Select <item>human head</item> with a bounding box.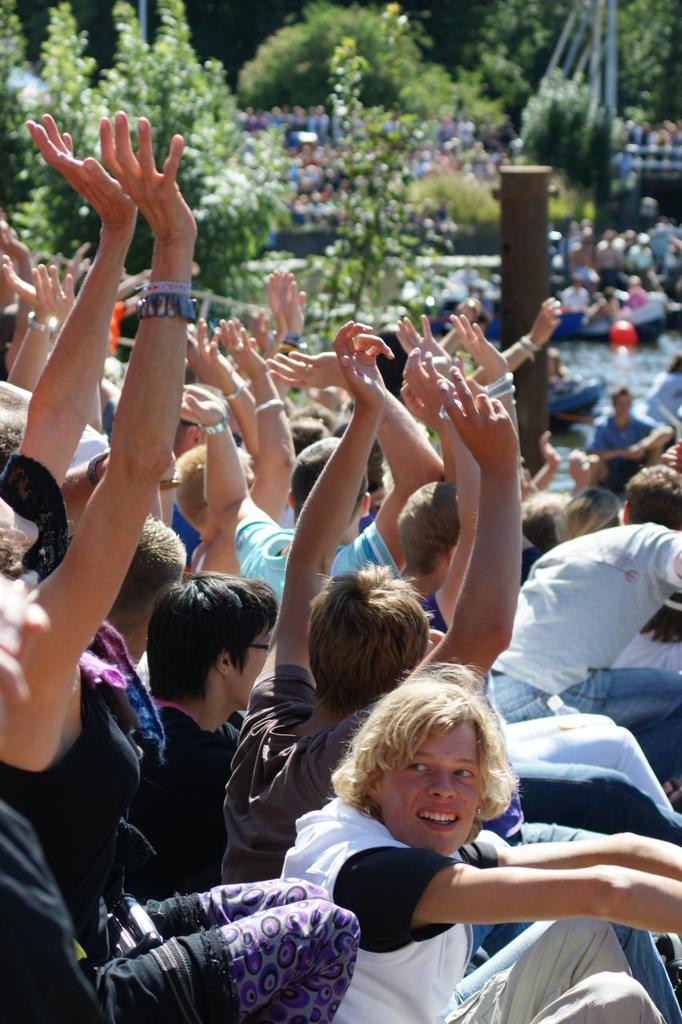
69, 508, 189, 645.
